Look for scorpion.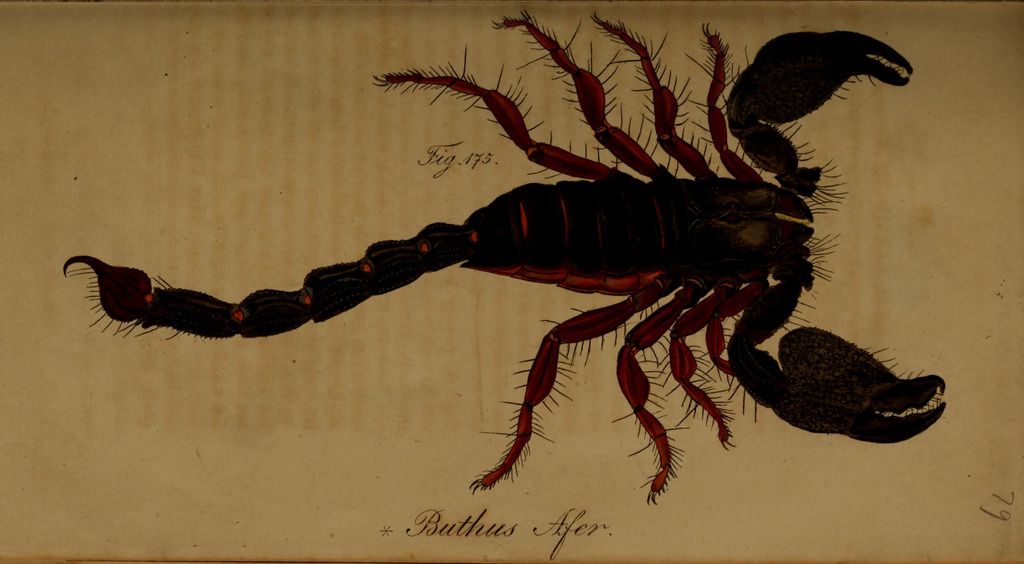
Found: 57/10/951/501.
